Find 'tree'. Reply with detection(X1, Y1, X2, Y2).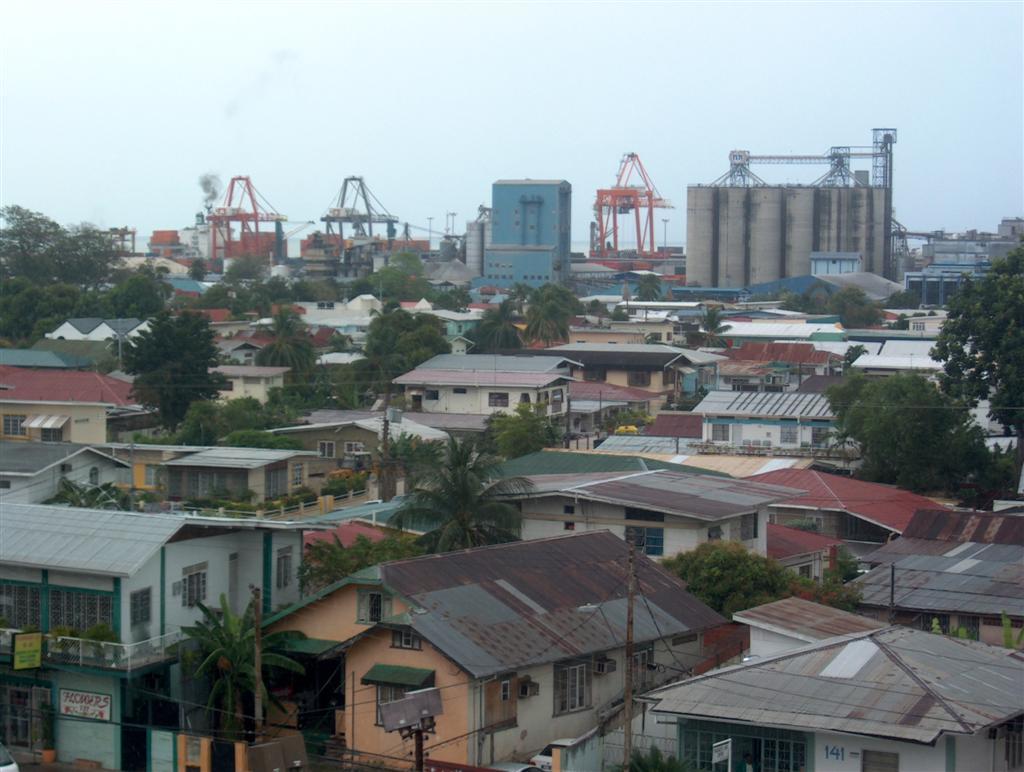
detection(99, 307, 228, 436).
